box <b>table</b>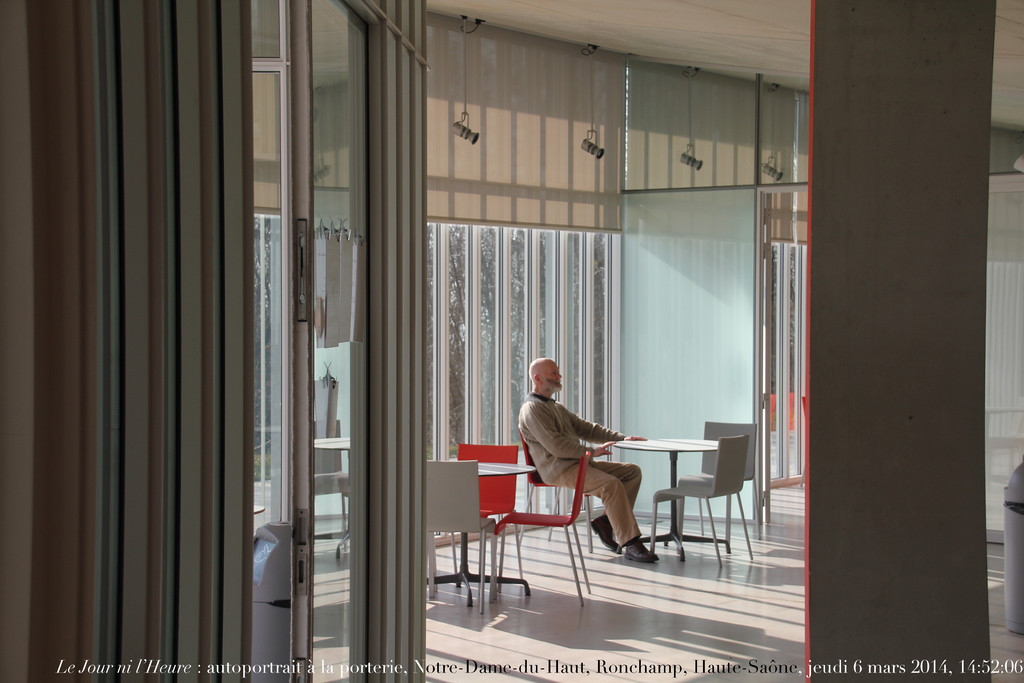
region(312, 436, 350, 559)
